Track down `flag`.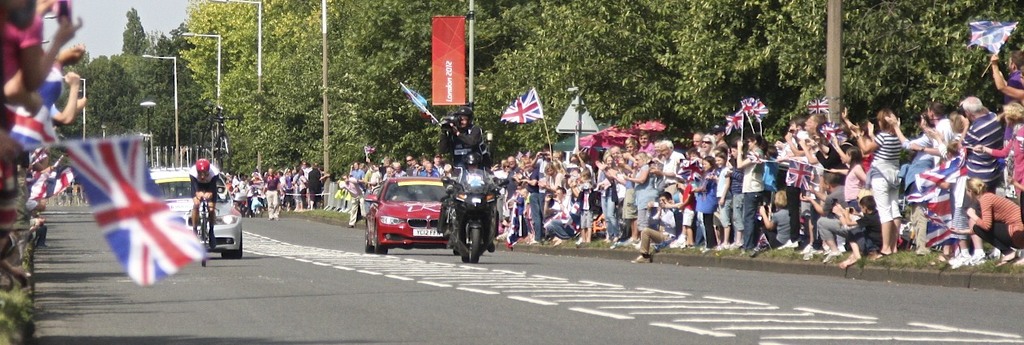
Tracked to [742, 93, 772, 119].
